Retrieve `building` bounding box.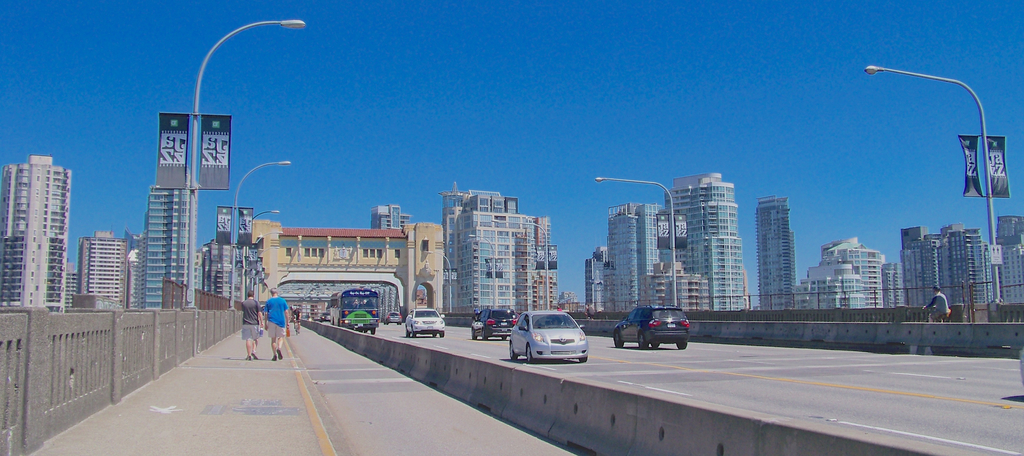
Bounding box: region(0, 154, 72, 314).
